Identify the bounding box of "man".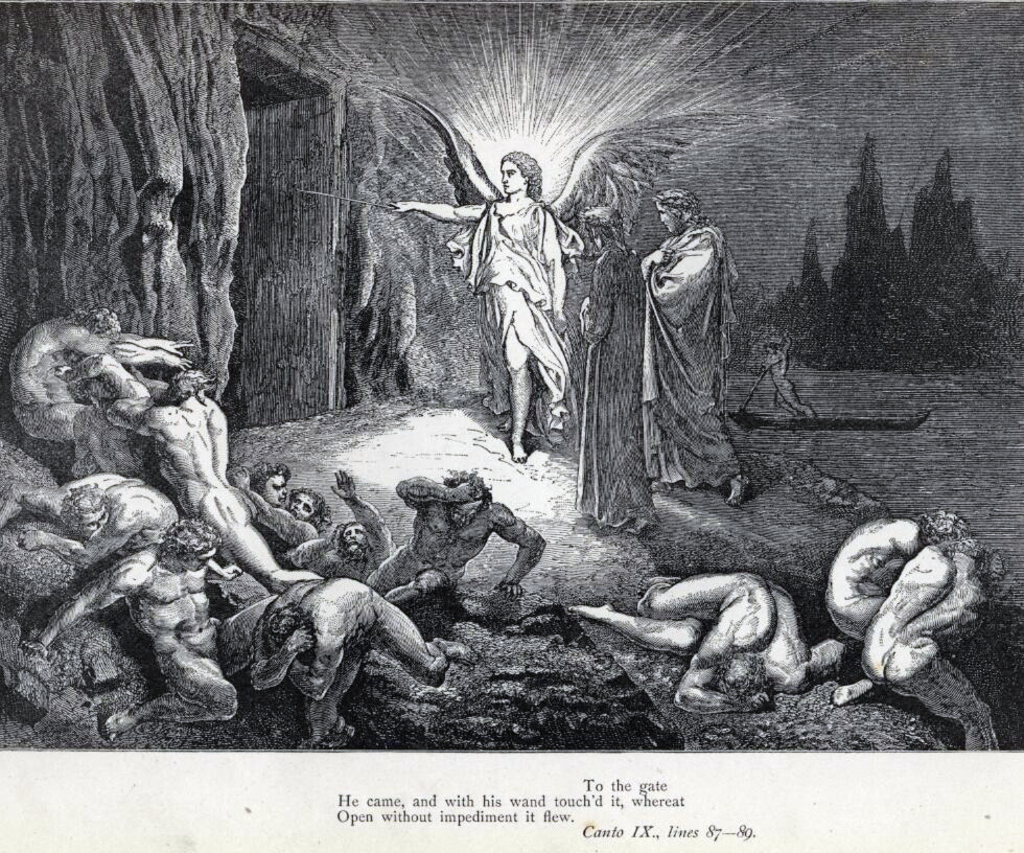
385 145 574 466.
